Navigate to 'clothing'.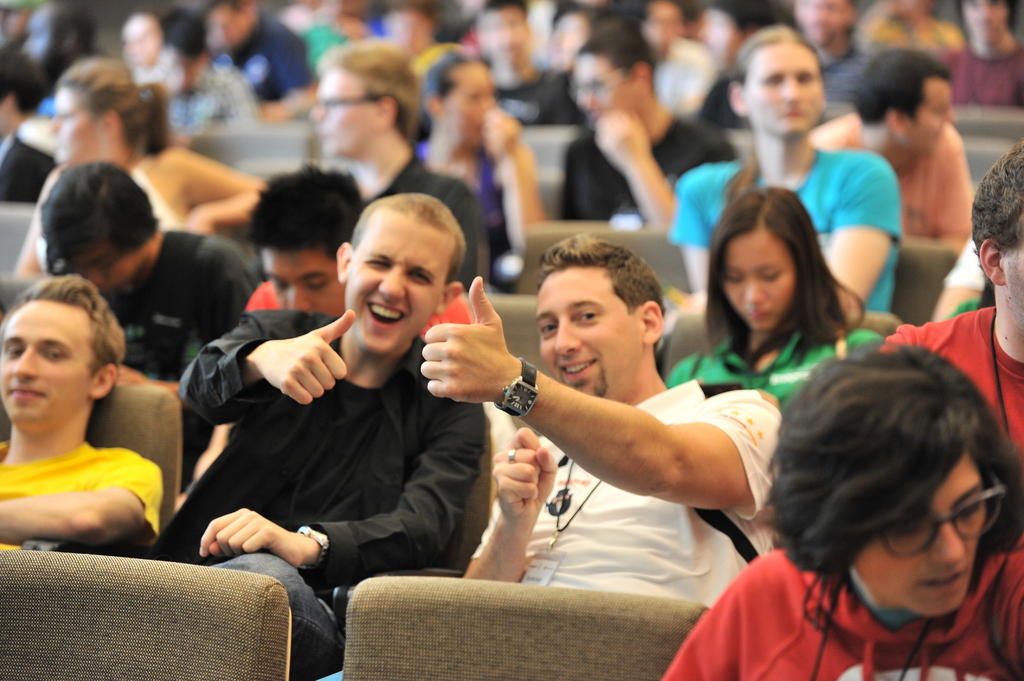
Navigation target: <box>547,115,735,221</box>.
